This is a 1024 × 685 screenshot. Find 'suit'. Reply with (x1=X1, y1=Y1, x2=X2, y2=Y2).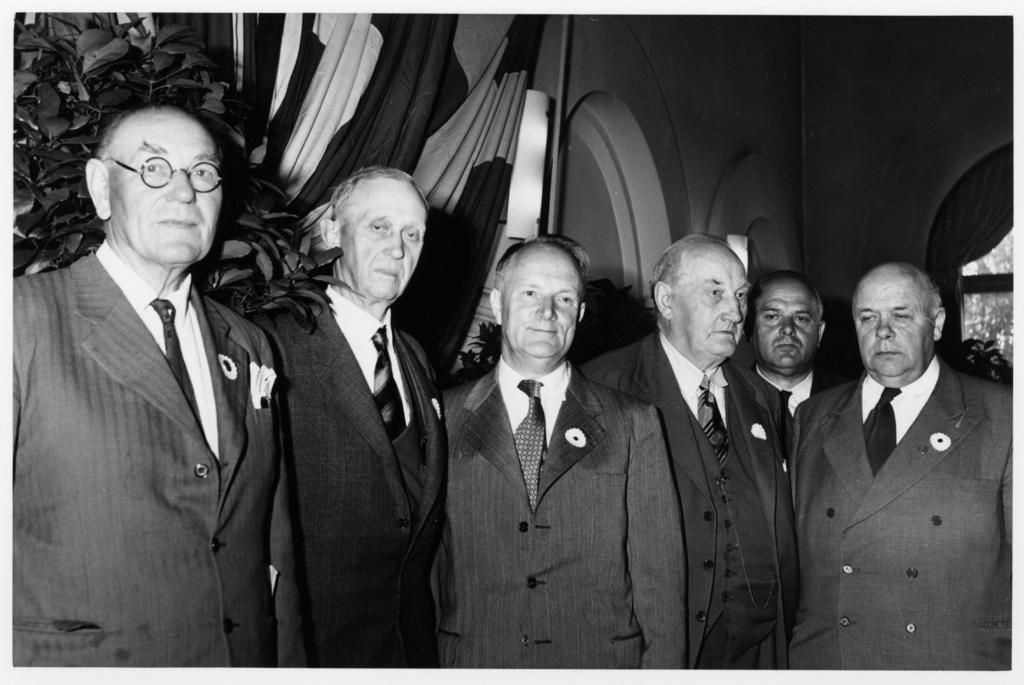
(x1=21, y1=159, x2=311, y2=662).
